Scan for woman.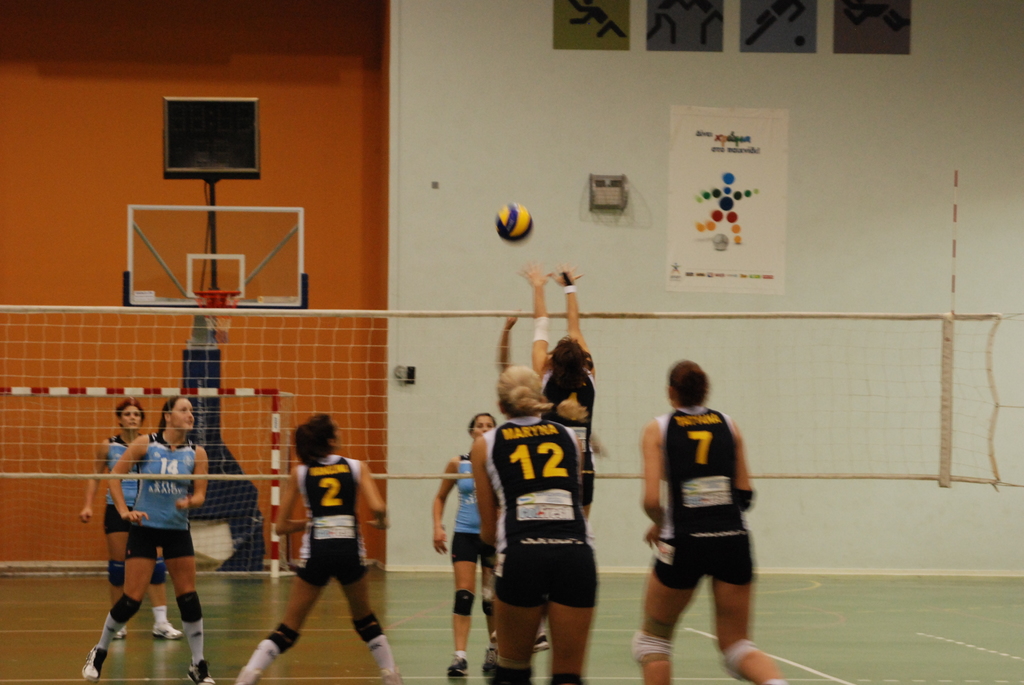
Scan result: box=[79, 395, 181, 645].
